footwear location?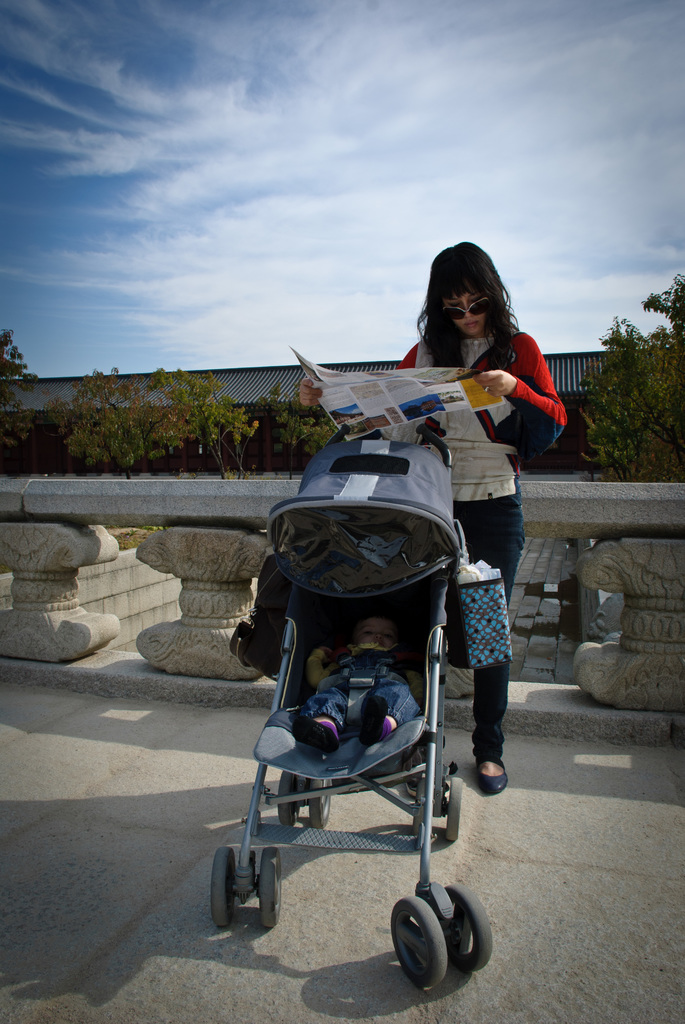
<region>477, 742, 508, 796</region>
